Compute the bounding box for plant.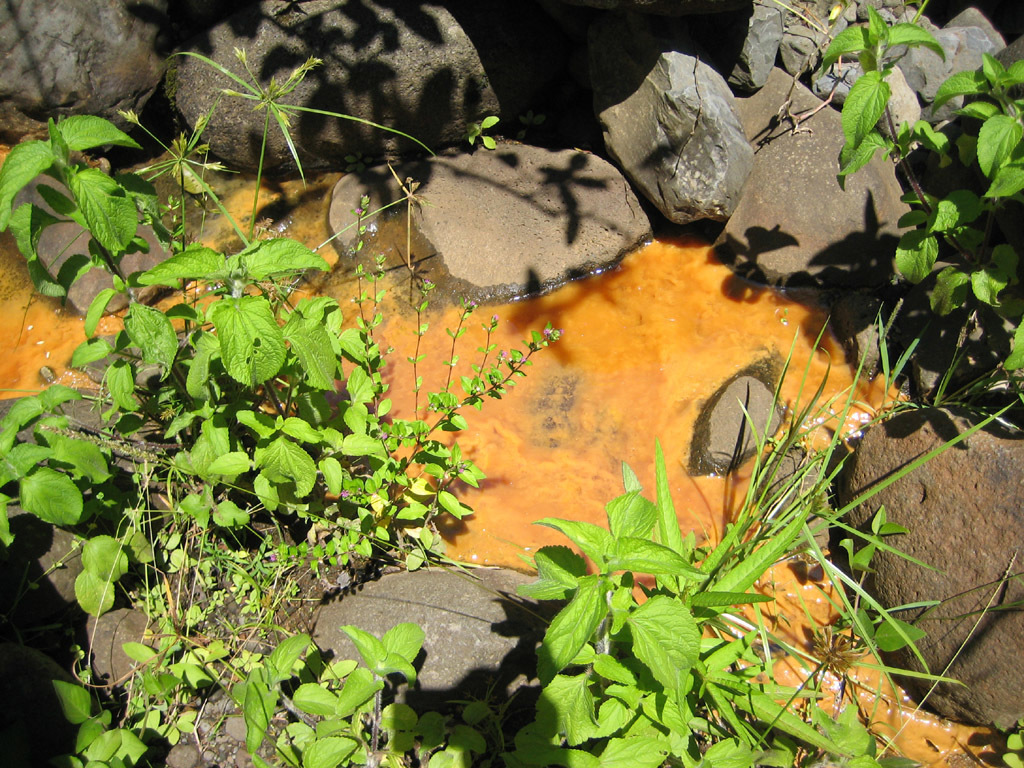
(x1=511, y1=433, x2=916, y2=745).
